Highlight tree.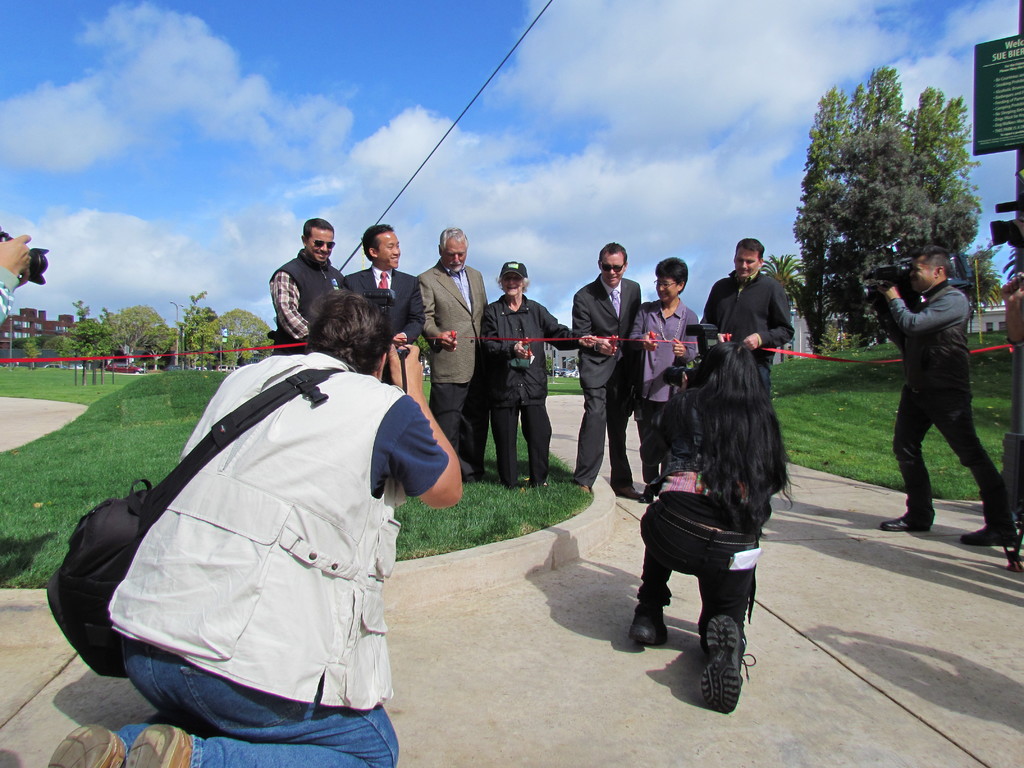
Highlighted region: [998, 245, 1023, 289].
